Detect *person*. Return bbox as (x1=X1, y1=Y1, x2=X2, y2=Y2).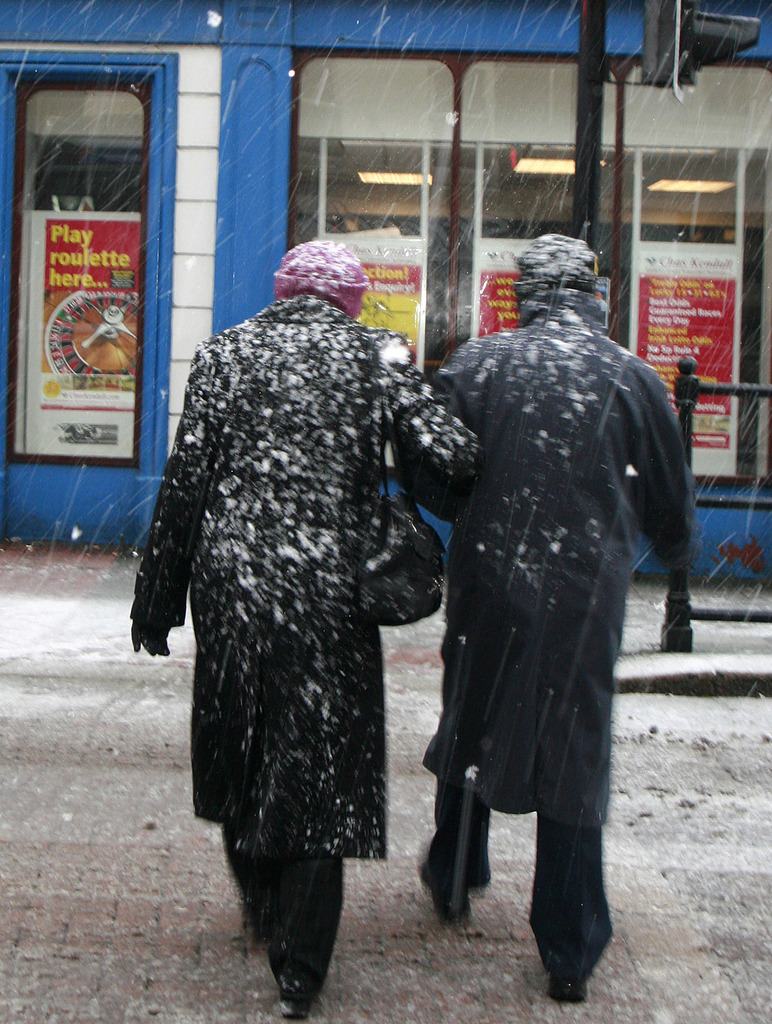
(x1=124, y1=240, x2=475, y2=1023).
